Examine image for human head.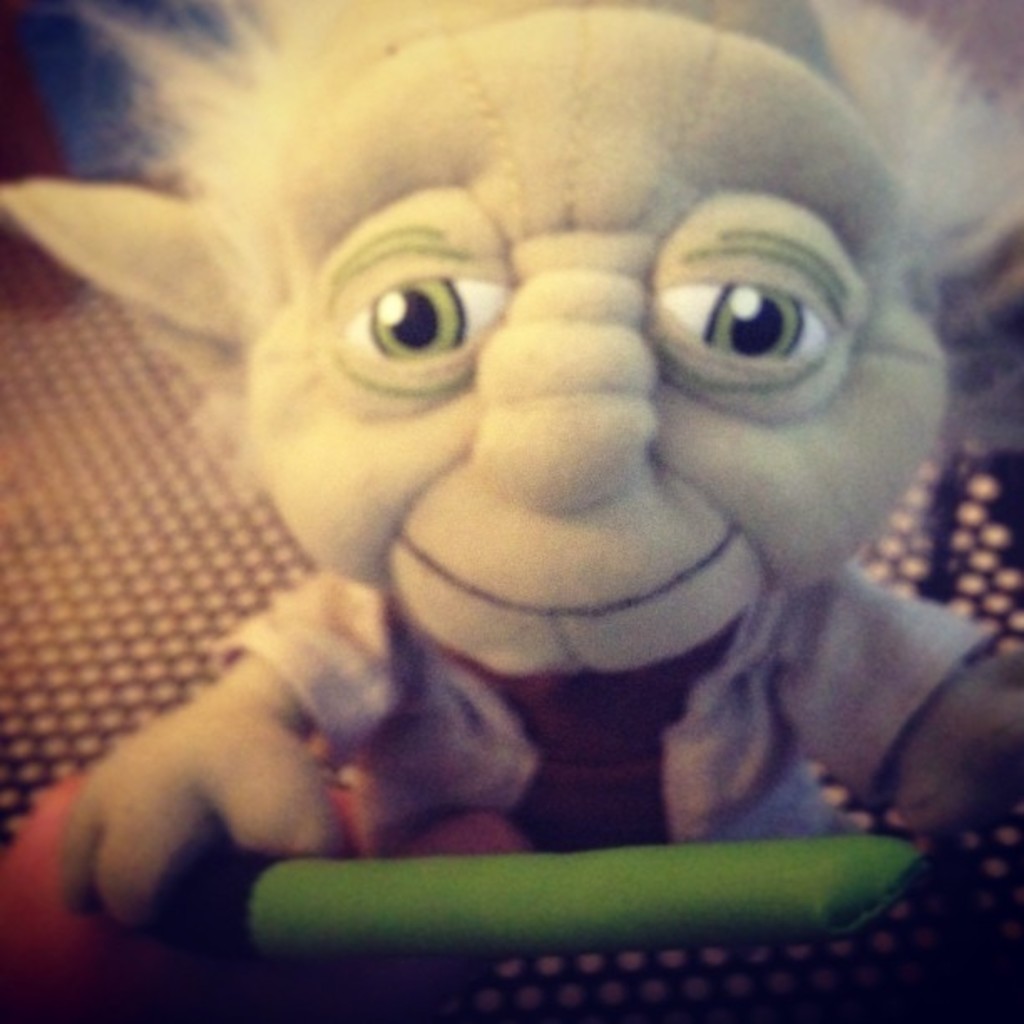
Examination result: 169 109 959 639.
